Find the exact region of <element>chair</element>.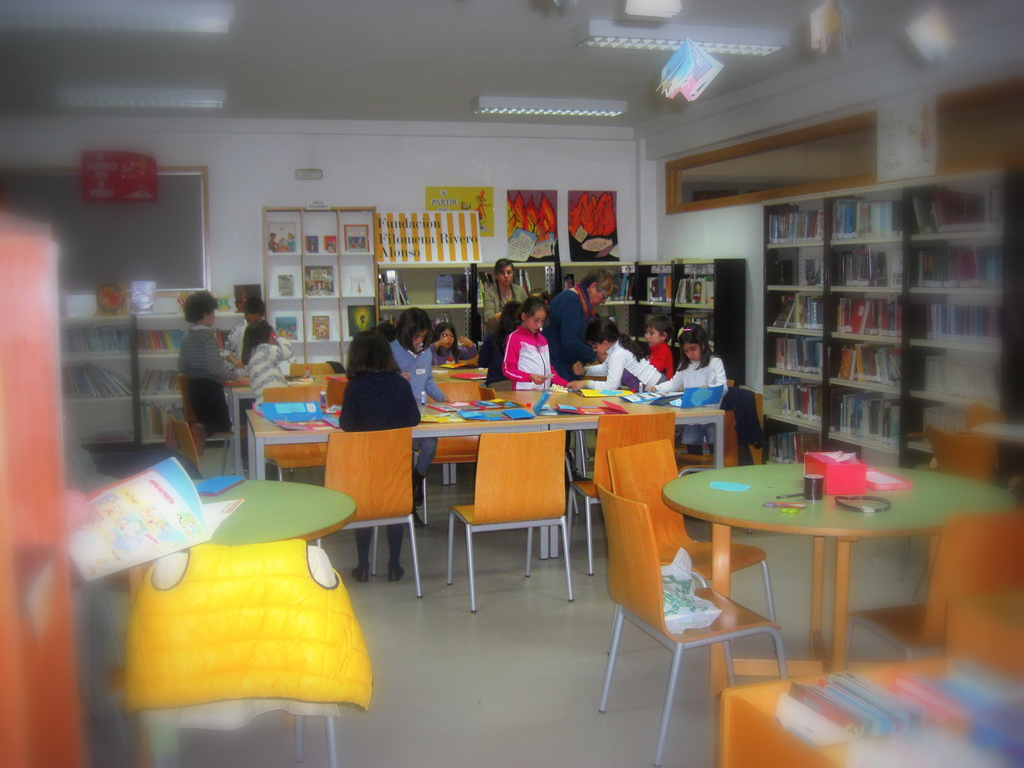
Exact region: detection(596, 481, 787, 767).
